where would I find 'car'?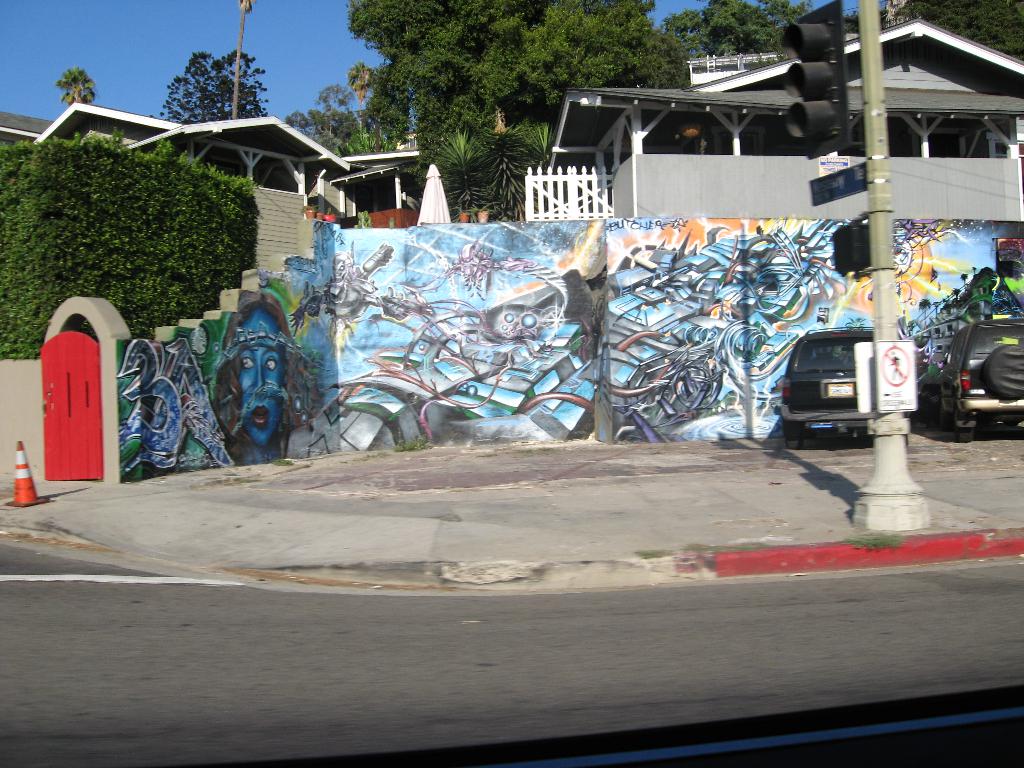
At <bbox>774, 332, 946, 445</bbox>.
